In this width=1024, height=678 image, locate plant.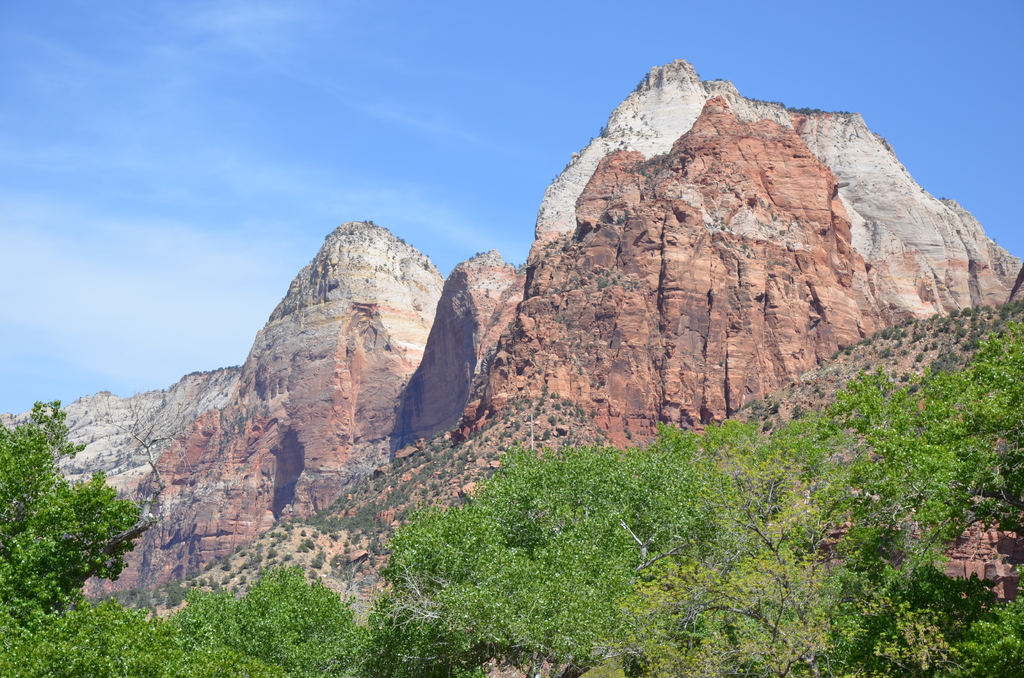
Bounding box: [954,325,967,335].
